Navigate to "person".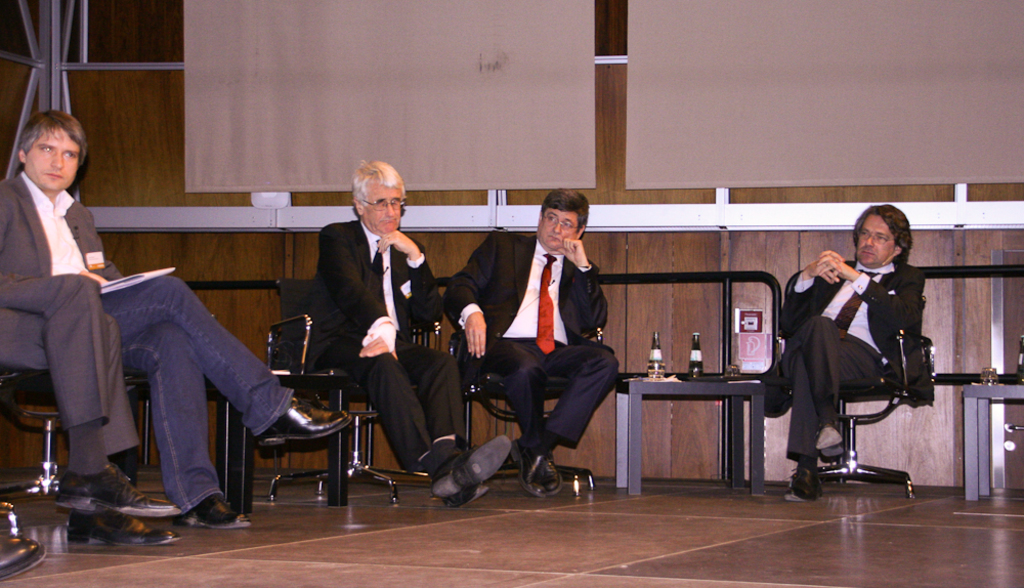
Navigation target: [x1=763, y1=203, x2=923, y2=501].
